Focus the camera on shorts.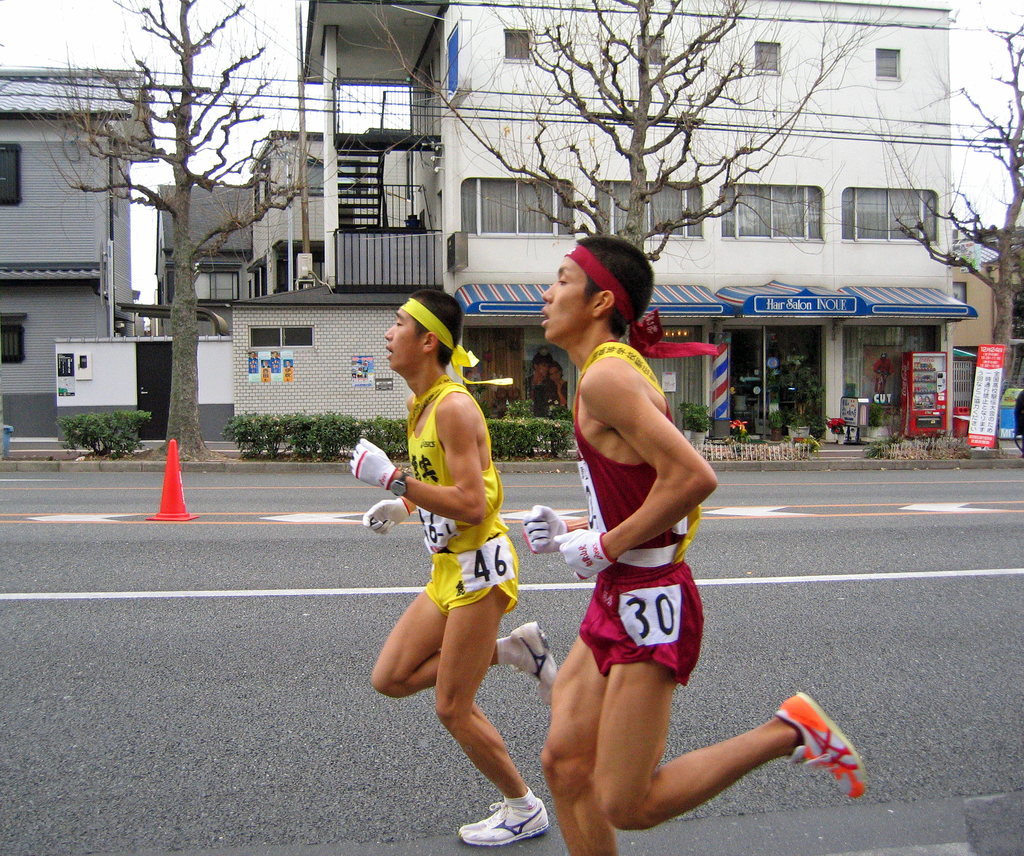
Focus region: region(425, 533, 523, 615).
